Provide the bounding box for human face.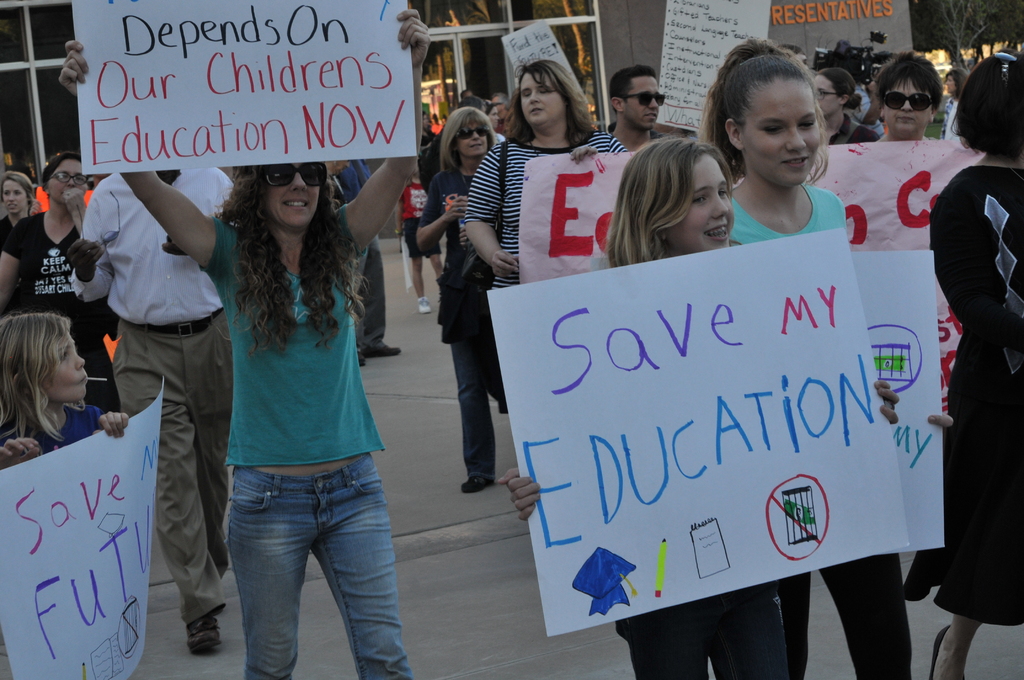
666:153:735:253.
